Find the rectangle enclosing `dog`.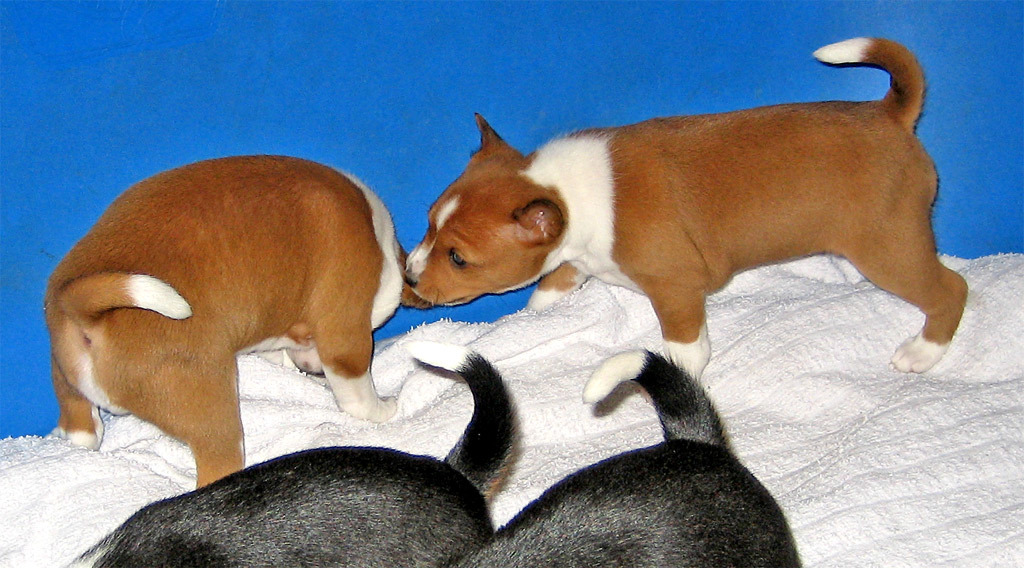
box=[51, 156, 406, 488].
